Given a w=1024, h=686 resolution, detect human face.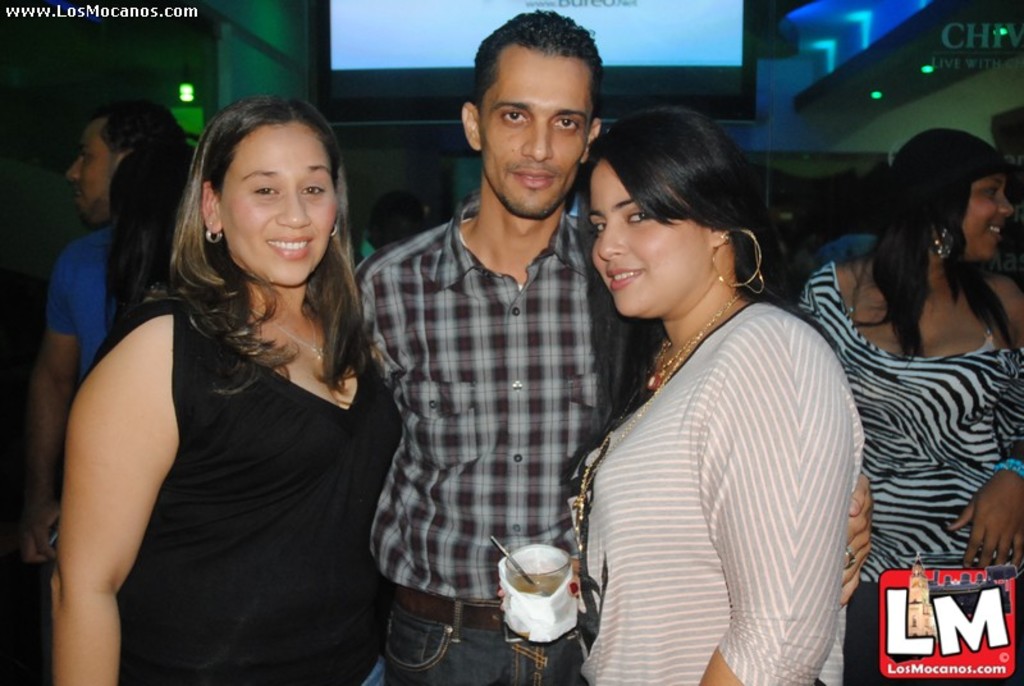
l=481, t=55, r=595, b=211.
